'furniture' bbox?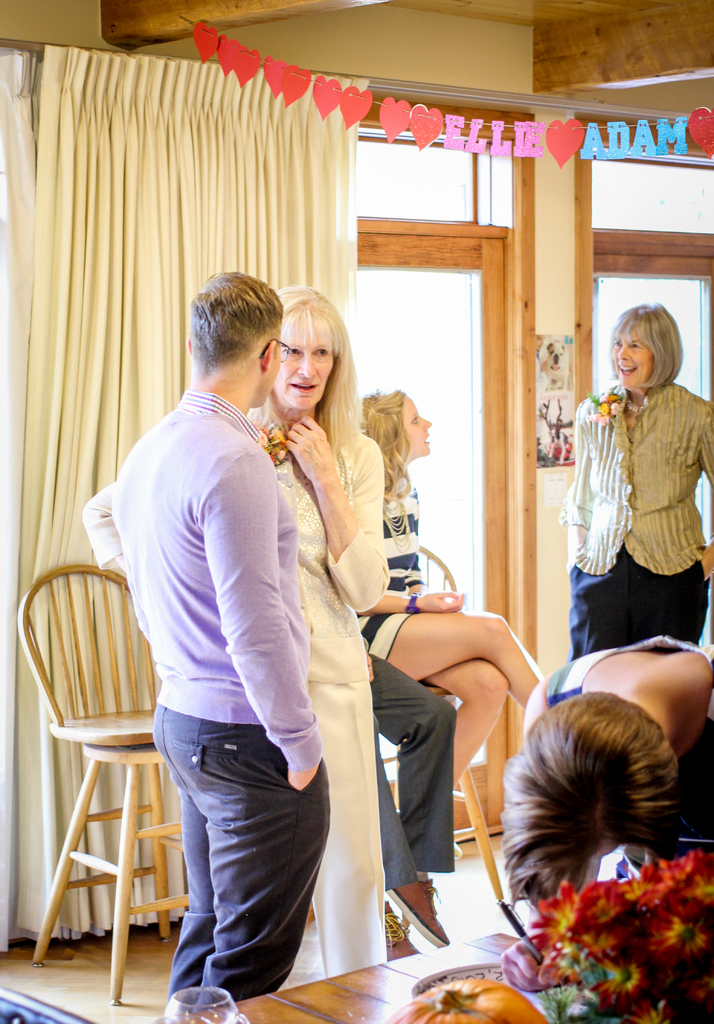
box=[377, 541, 514, 906]
